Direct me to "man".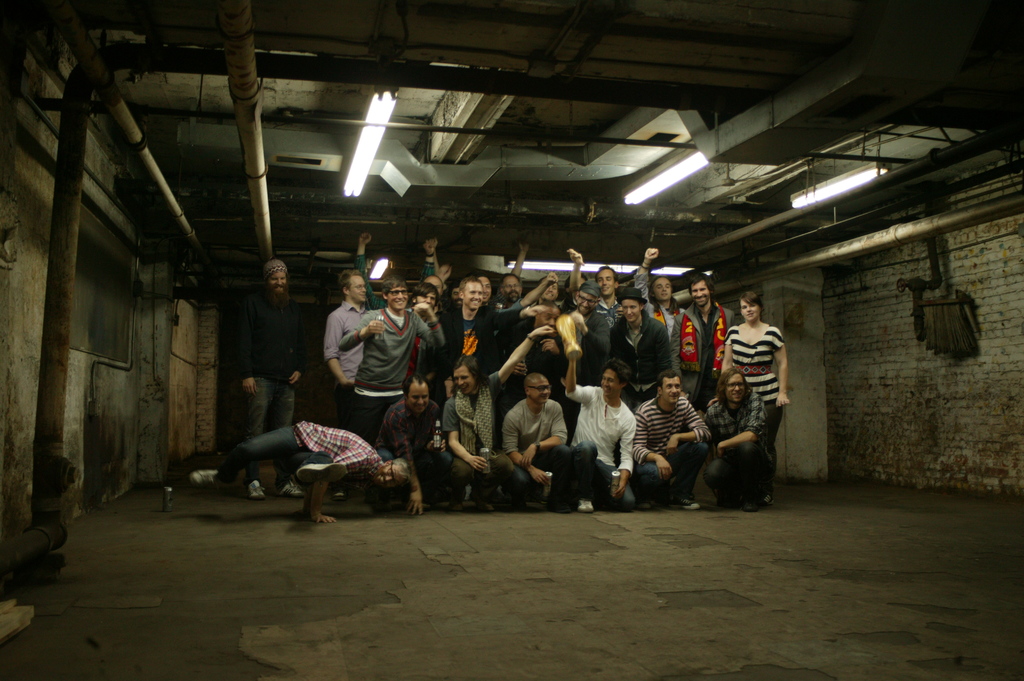
Direction: x1=235 y1=256 x2=305 y2=502.
